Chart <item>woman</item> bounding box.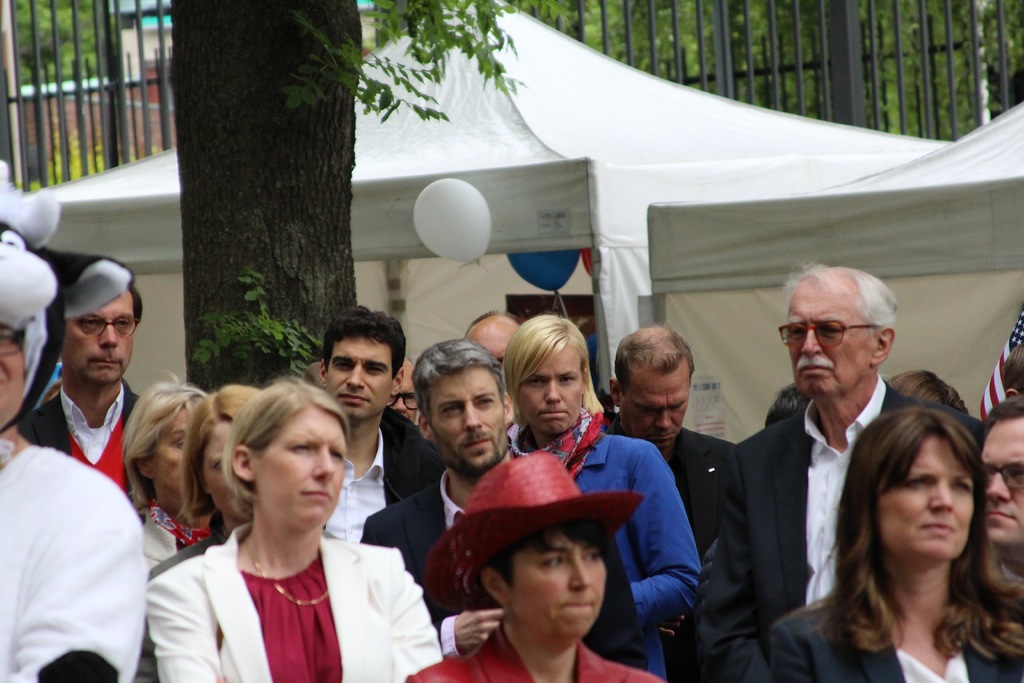
Charted: 801:380:1012:682.
